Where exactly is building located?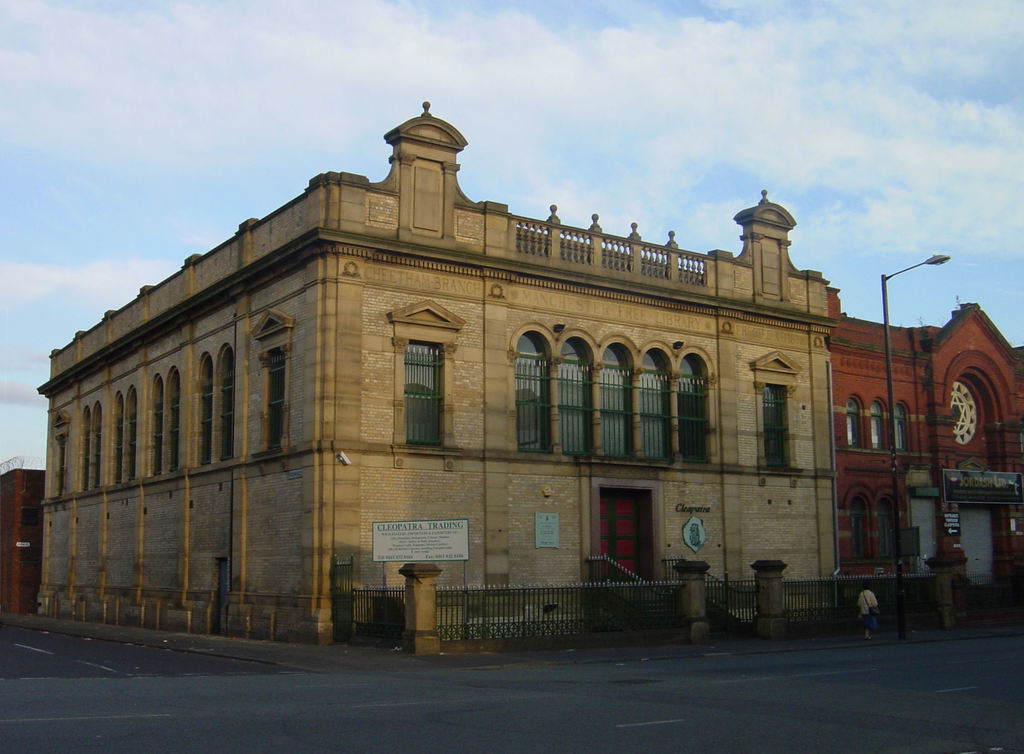
Its bounding box is box(0, 457, 46, 611).
